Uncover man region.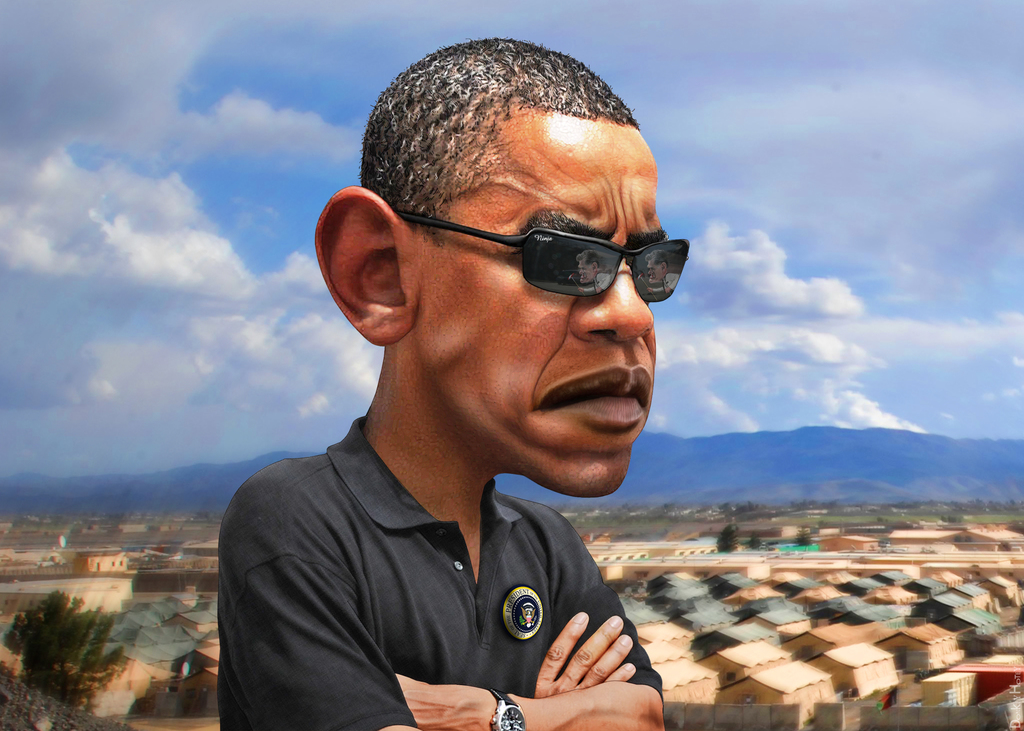
Uncovered: rect(196, 58, 780, 730).
